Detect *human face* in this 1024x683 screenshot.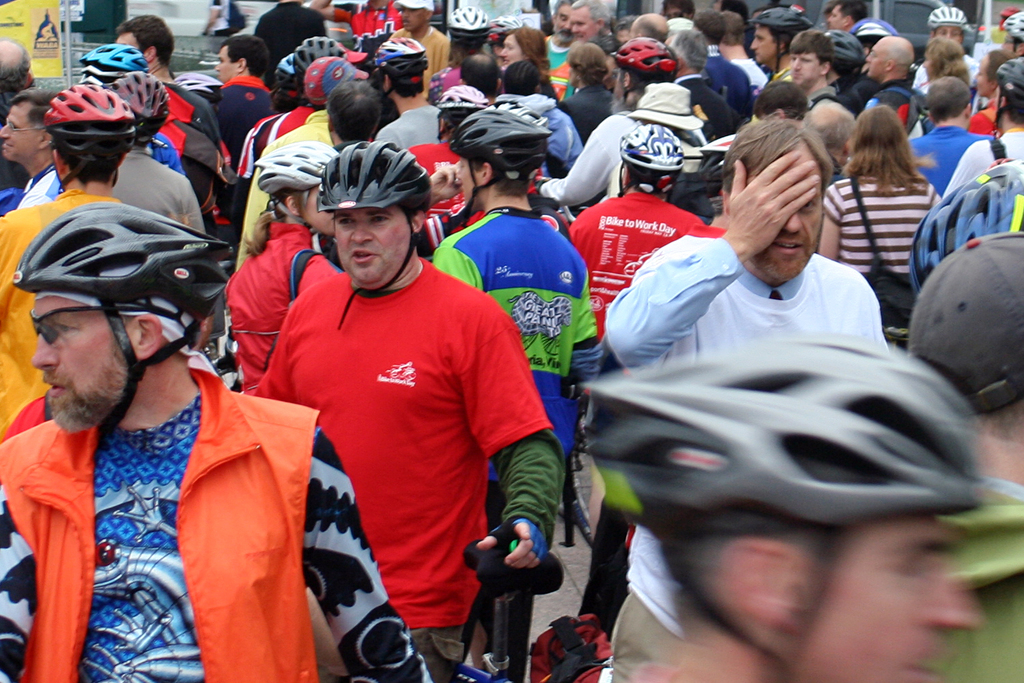
Detection: Rect(500, 36, 520, 70).
